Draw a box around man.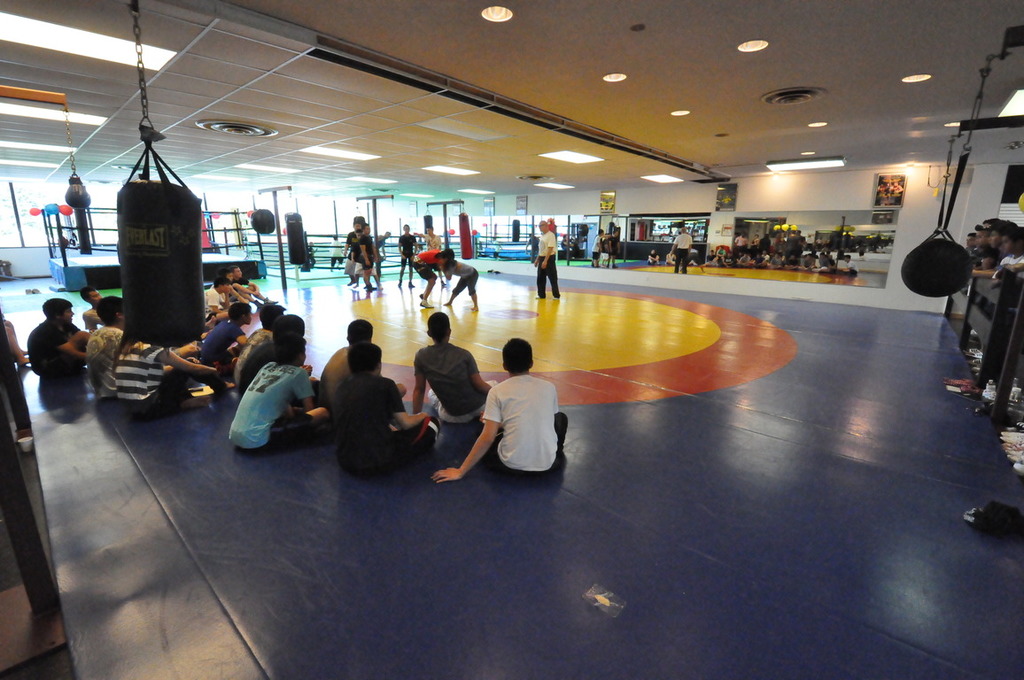
[left=837, top=253, right=860, bottom=280].
